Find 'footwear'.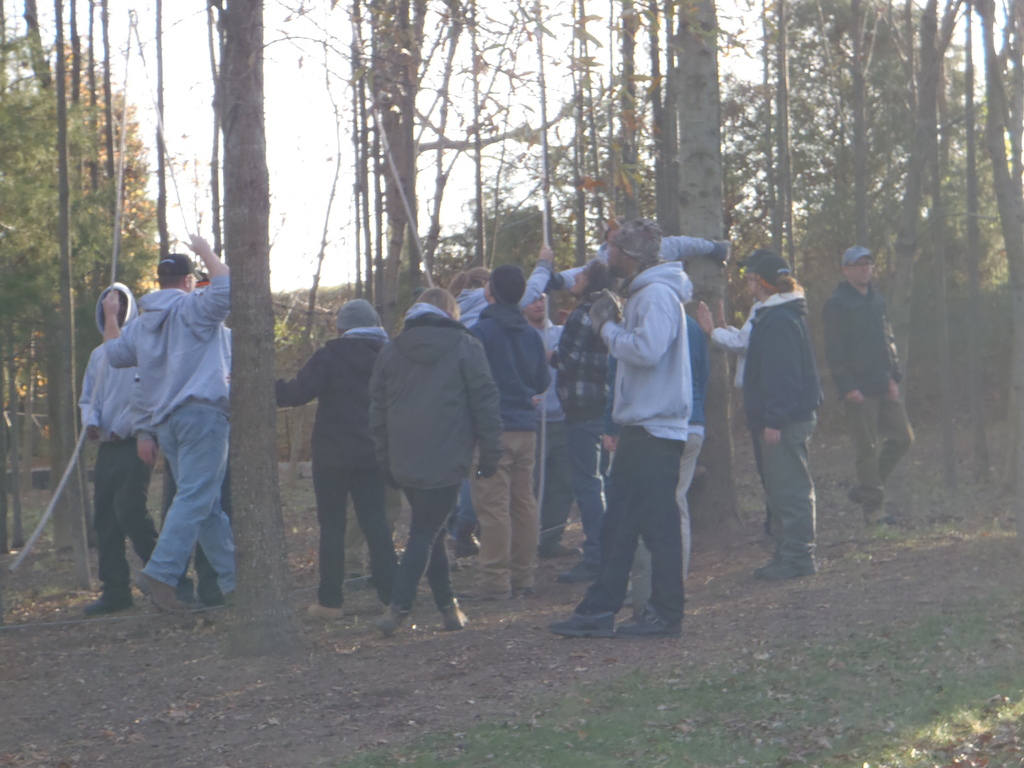
(84, 582, 130, 614).
